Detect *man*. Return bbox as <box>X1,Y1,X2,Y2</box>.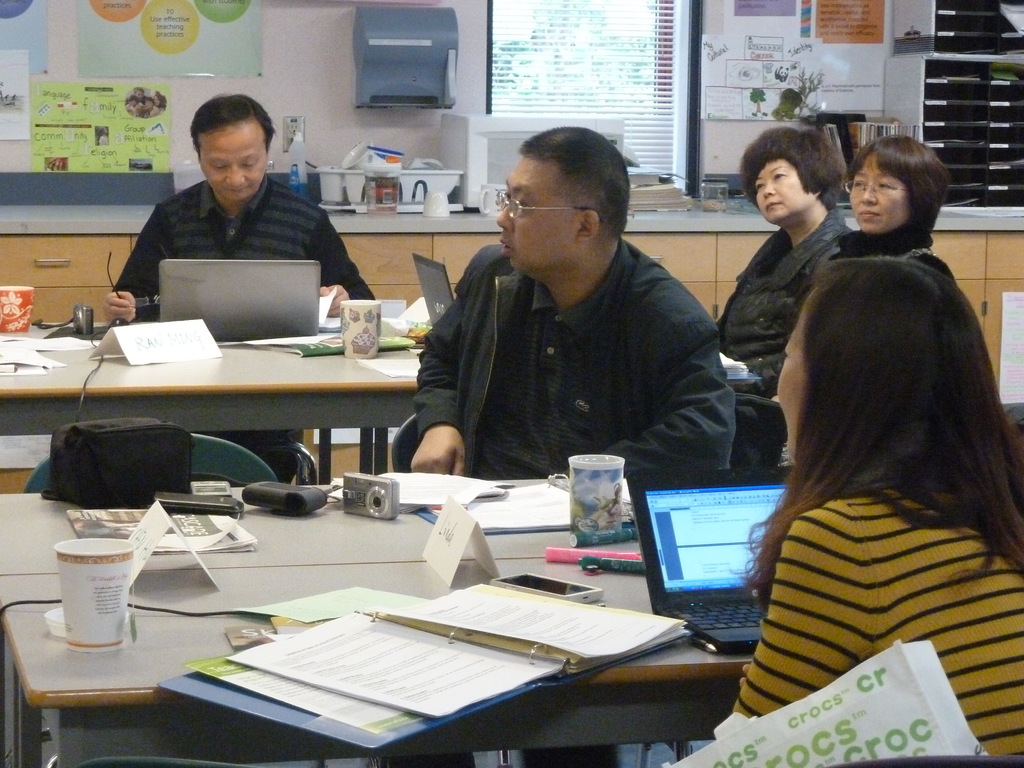
<box>370,124,735,767</box>.
